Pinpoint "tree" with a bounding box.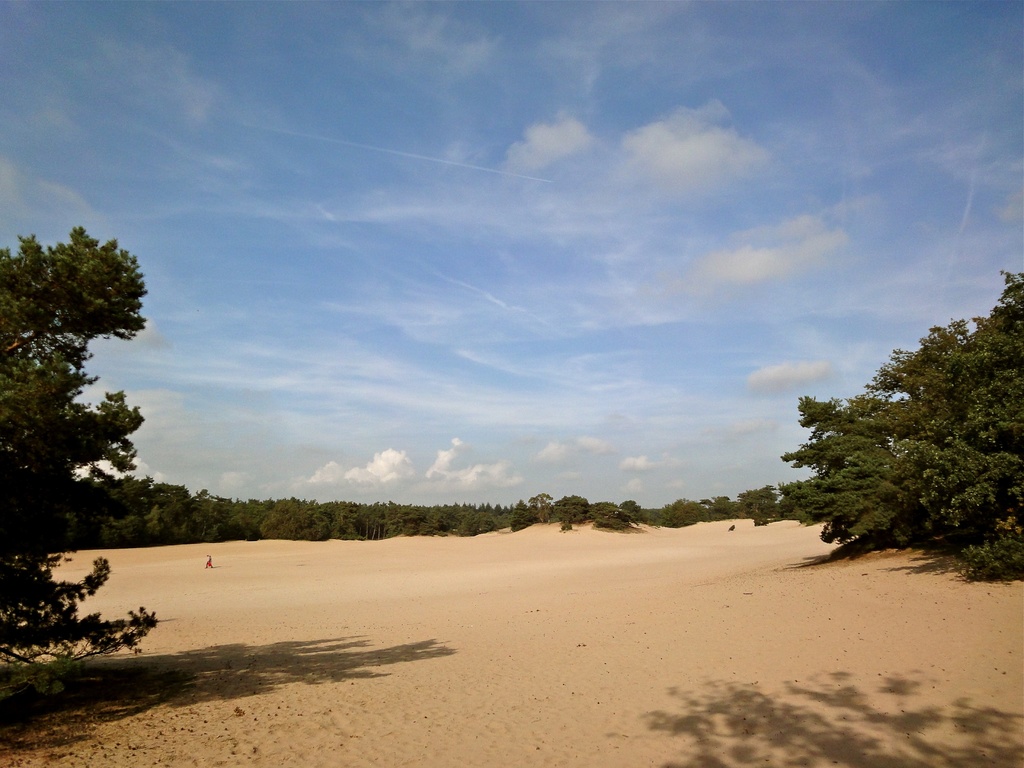
(0, 223, 161, 688).
